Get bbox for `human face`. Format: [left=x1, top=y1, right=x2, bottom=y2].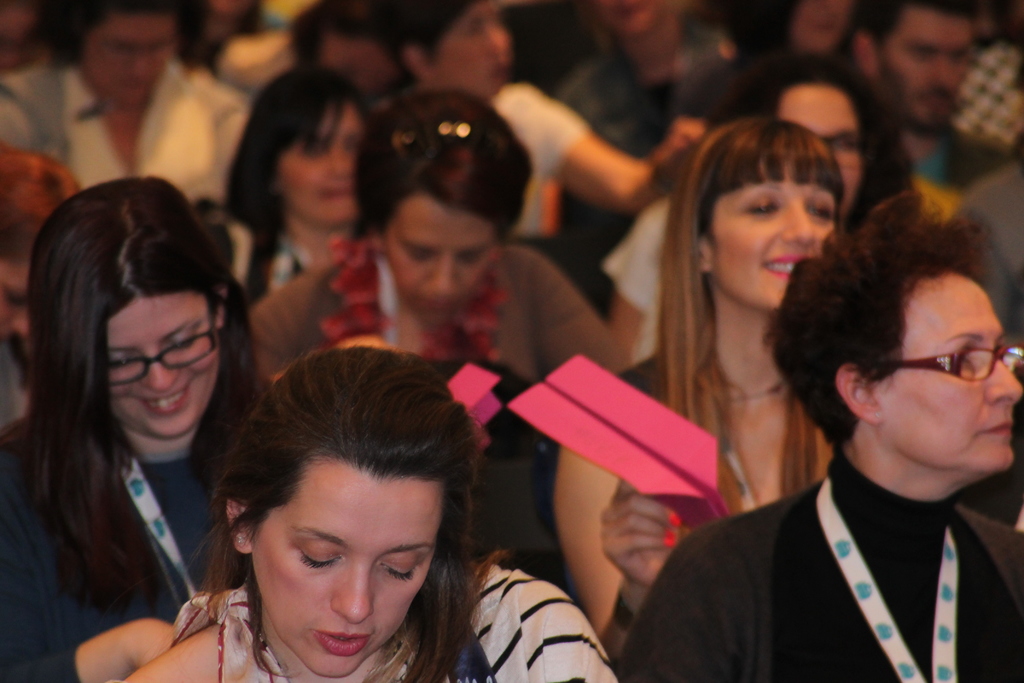
[left=783, top=86, right=863, bottom=217].
